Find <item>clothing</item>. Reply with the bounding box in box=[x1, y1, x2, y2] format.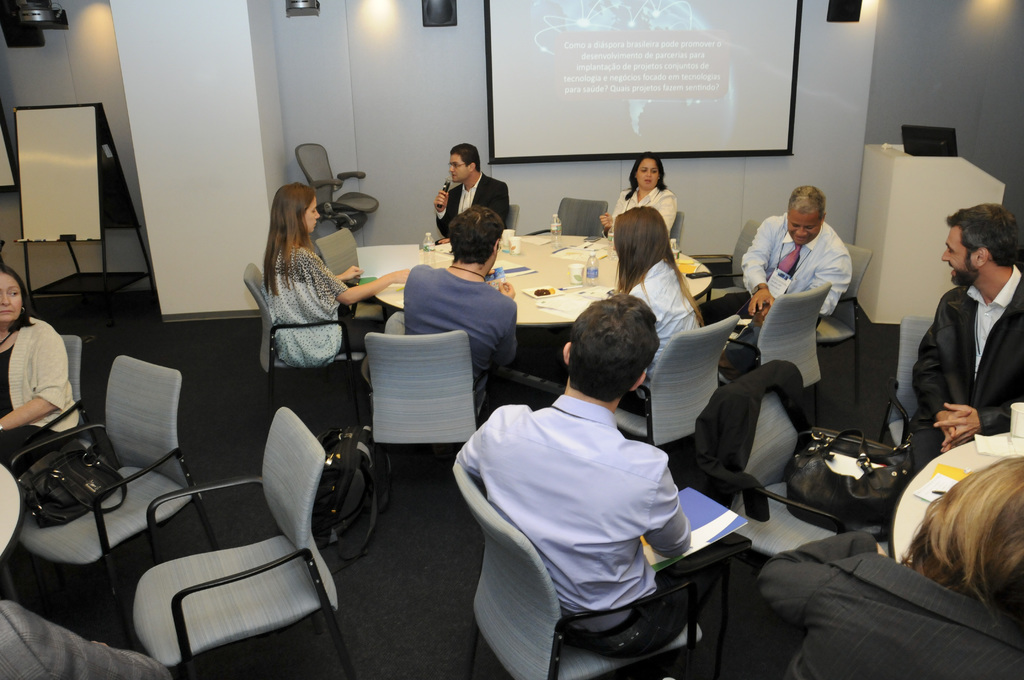
box=[605, 177, 684, 240].
